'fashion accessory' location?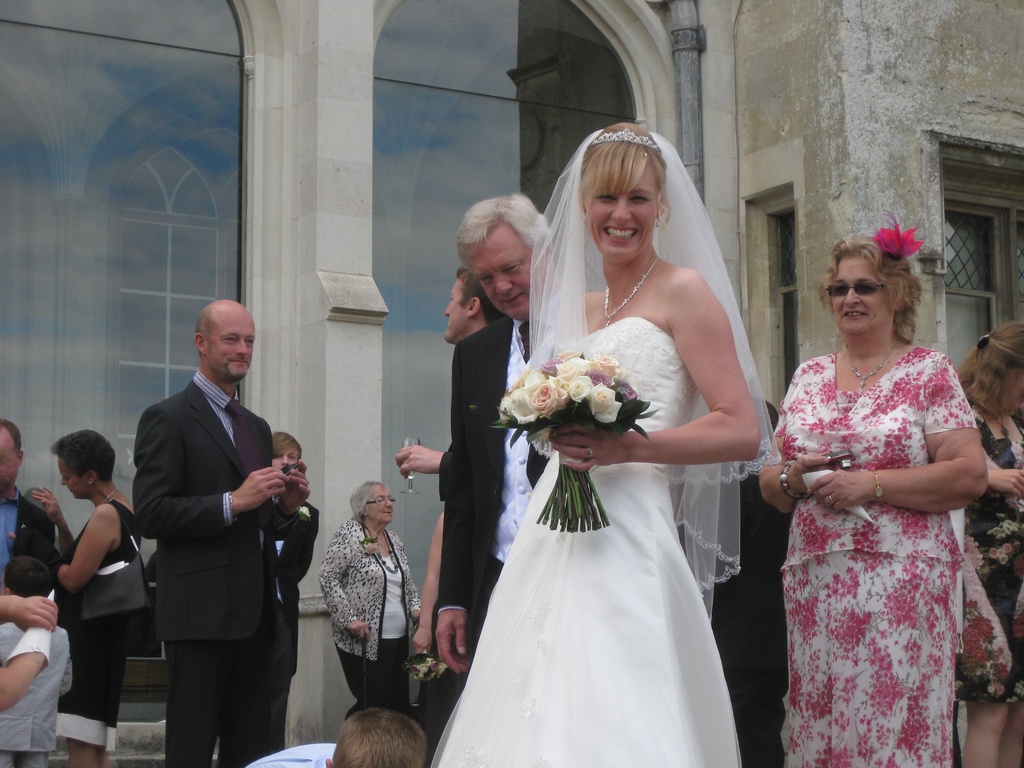
l=829, t=493, r=836, b=505
